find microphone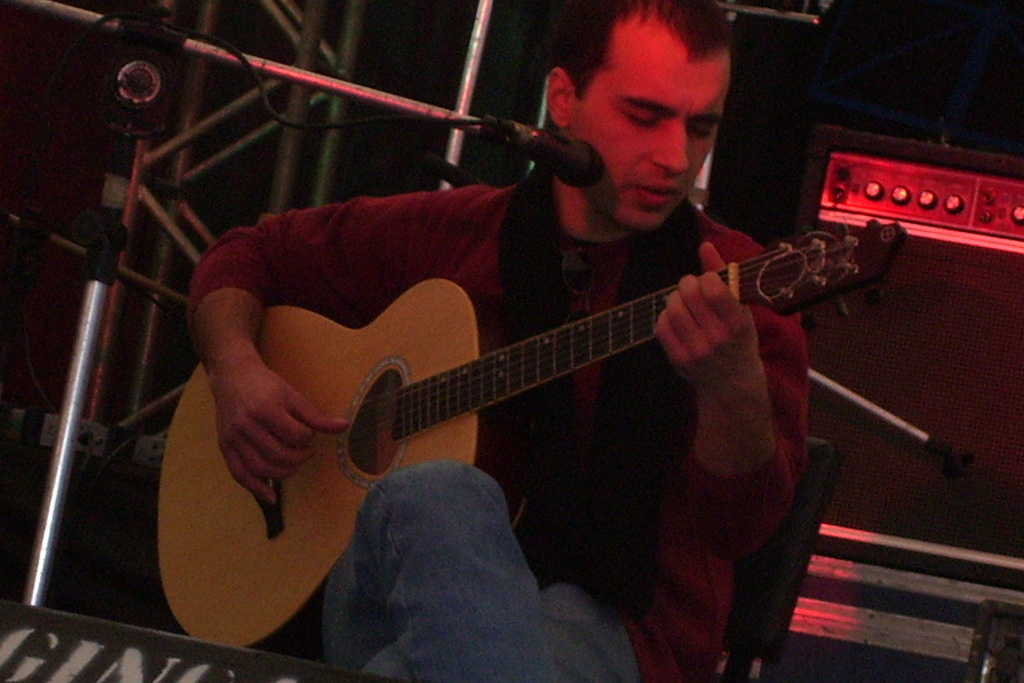
(left=492, top=111, right=611, bottom=198)
